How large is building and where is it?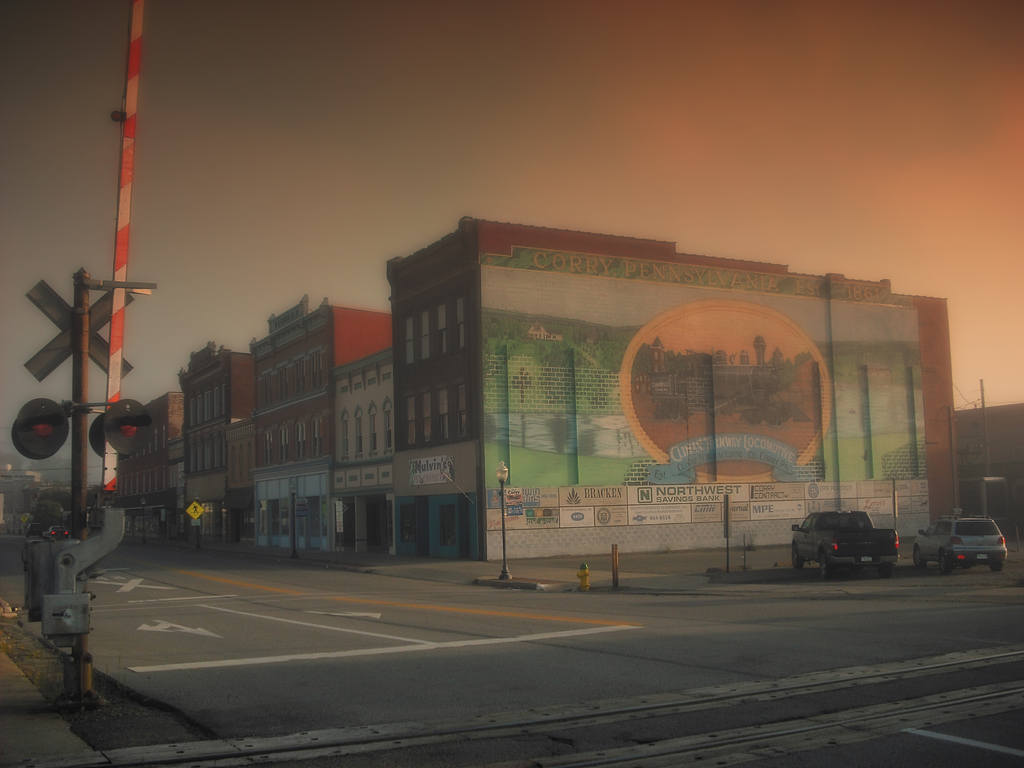
Bounding box: [x1=322, y1=346, x2=391, y2=543].
